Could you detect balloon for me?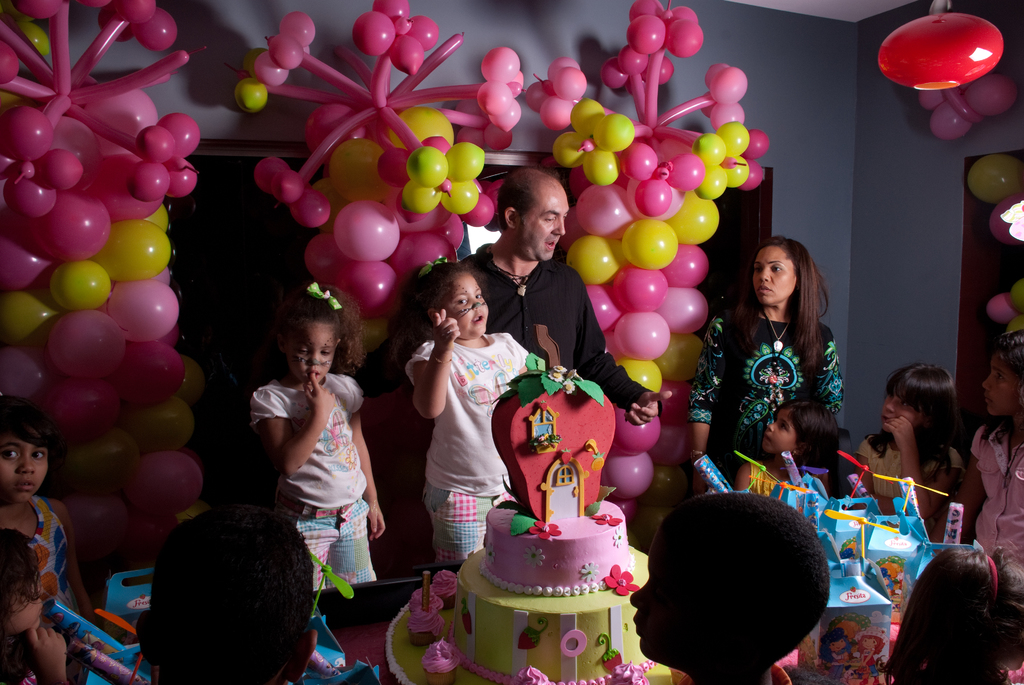
Detection result: <box>525,79,554,114</box>.
